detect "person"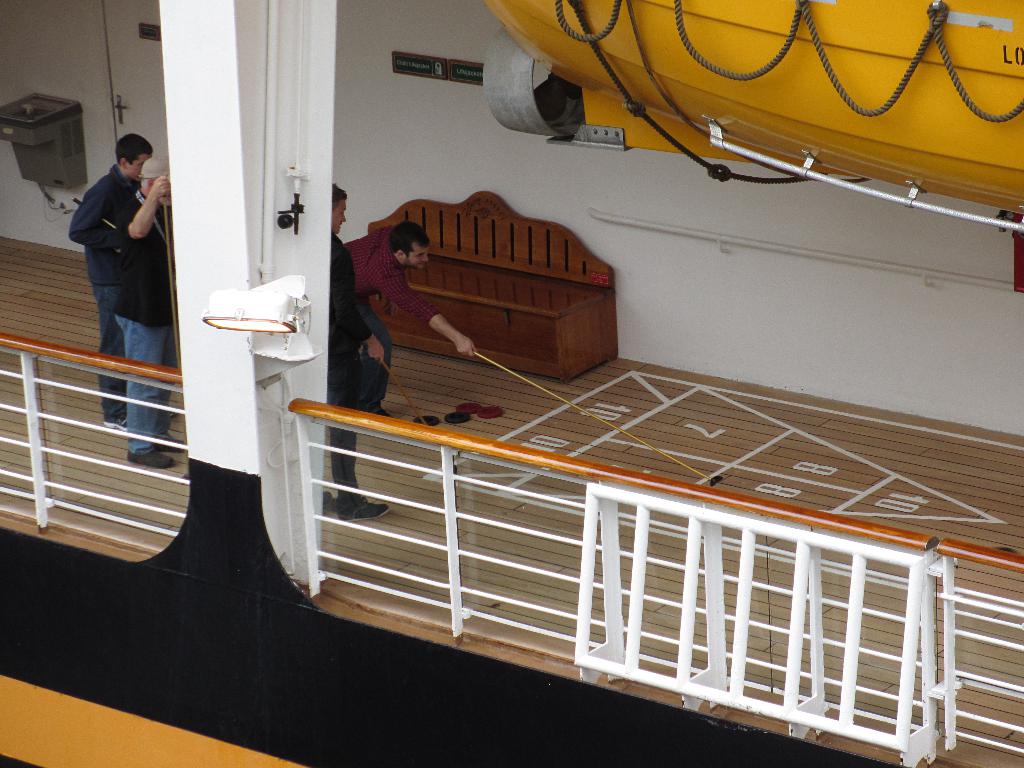
<region>106, 151, 175, 473</region>
